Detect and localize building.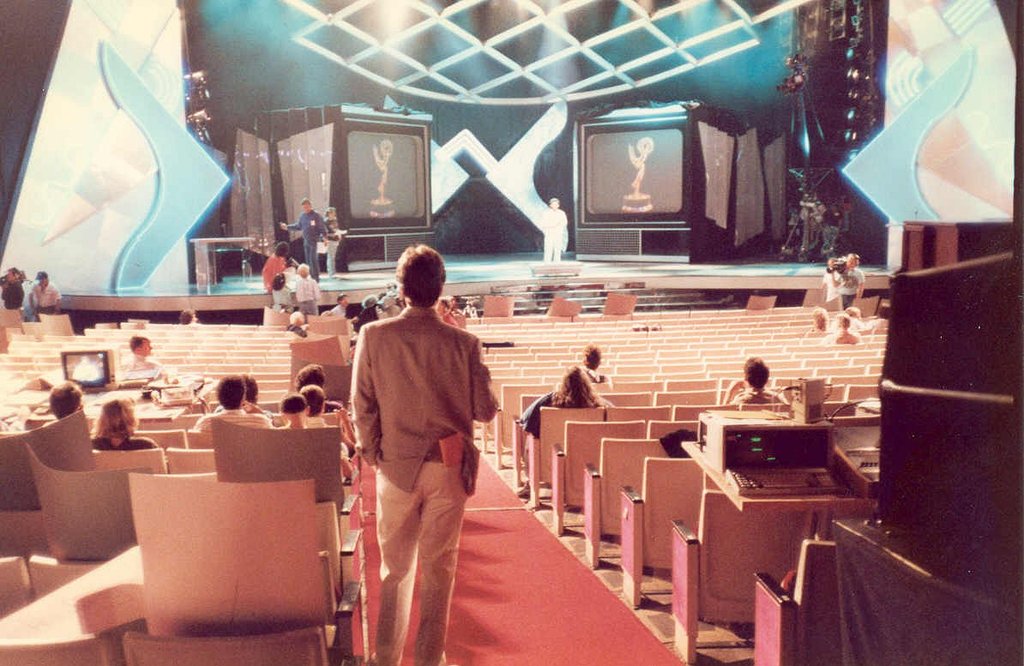
Localized at Rect(0, 0, 1023, 665).
